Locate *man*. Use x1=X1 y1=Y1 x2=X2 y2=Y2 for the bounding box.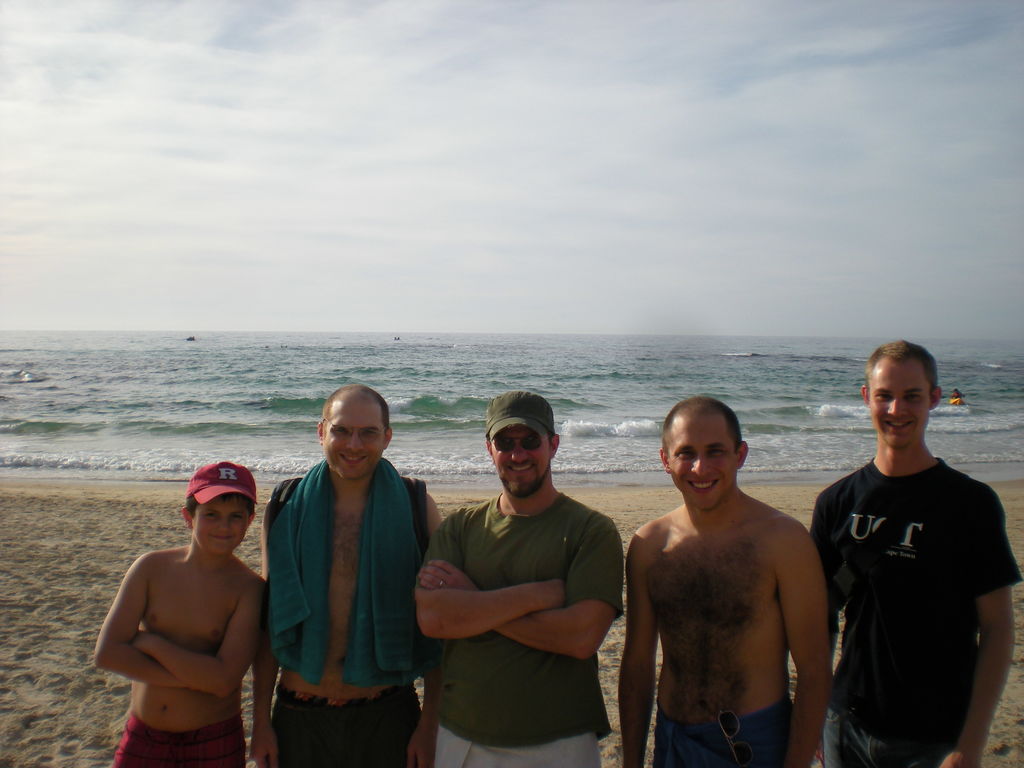
x1=607 y1=394 x2=828 y2=762.
